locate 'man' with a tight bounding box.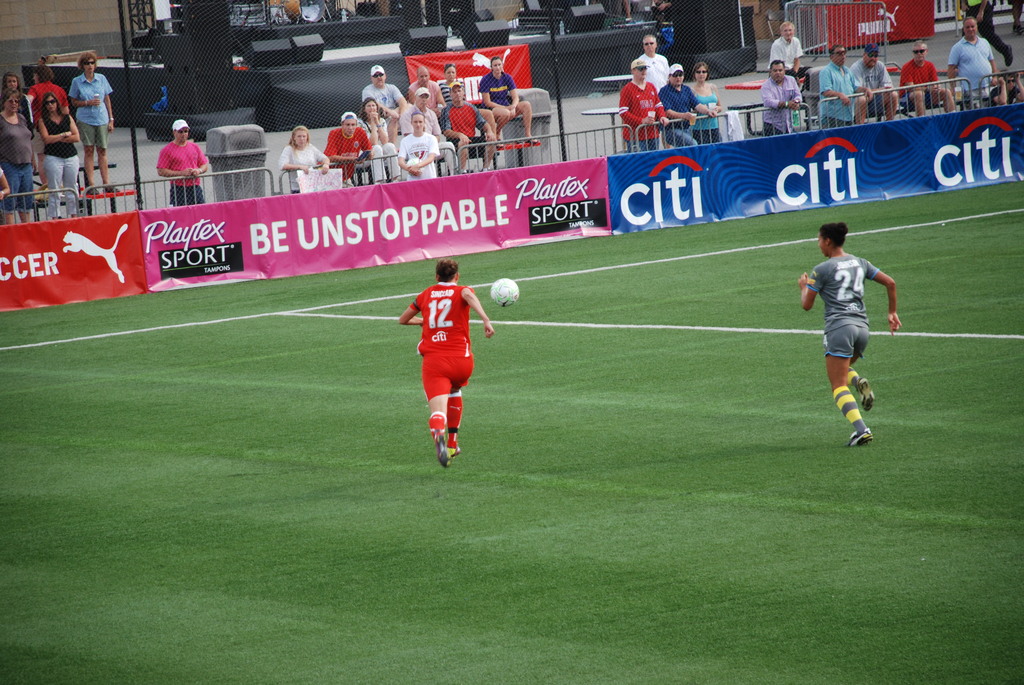
box(820, 43, 873, 132).
